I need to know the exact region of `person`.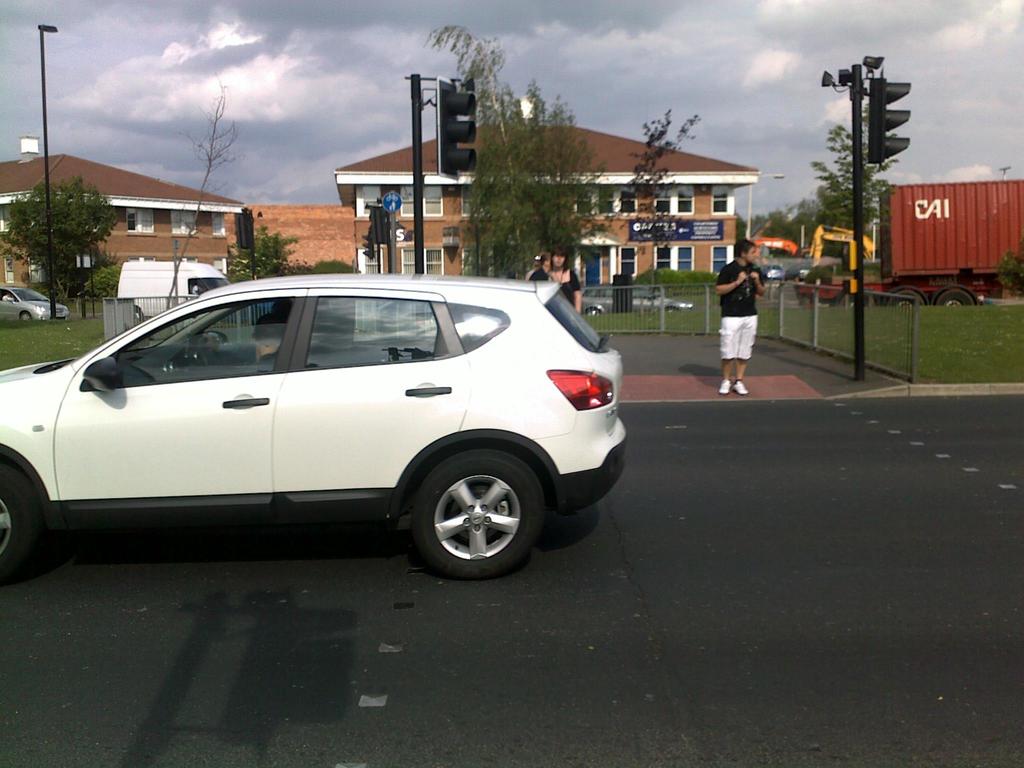
Region: BBox(716, 237, 766, 399).
